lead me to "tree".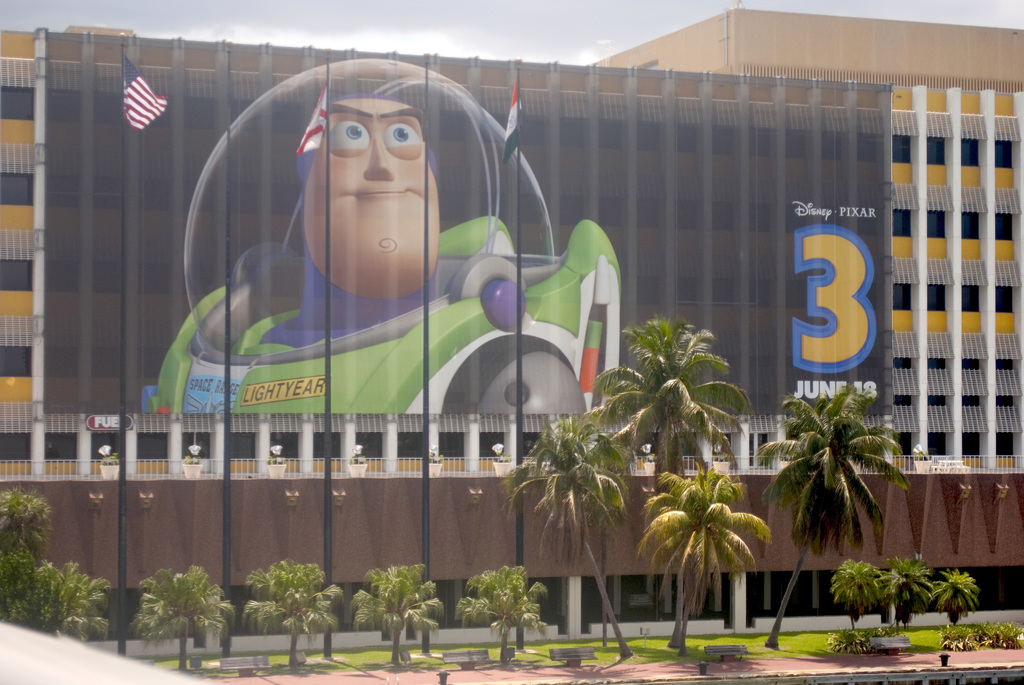
Lead to 246,557,321,665.
